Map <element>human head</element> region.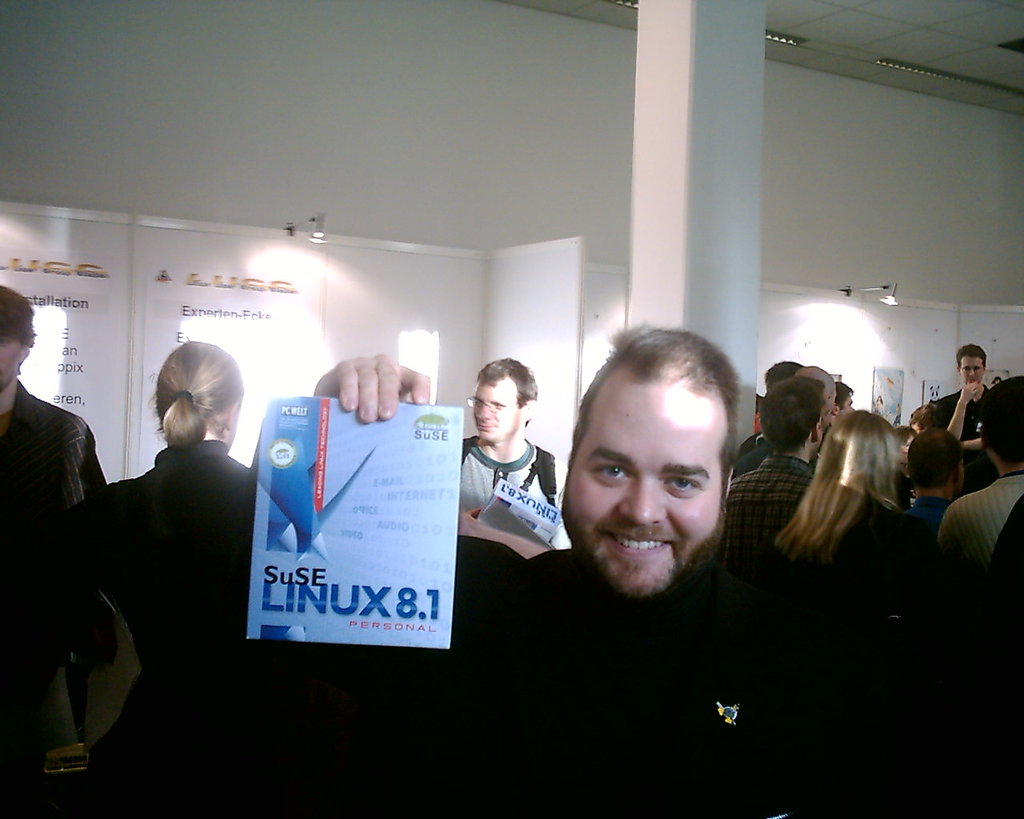
Mapped to 886, 427, 914, 457.
